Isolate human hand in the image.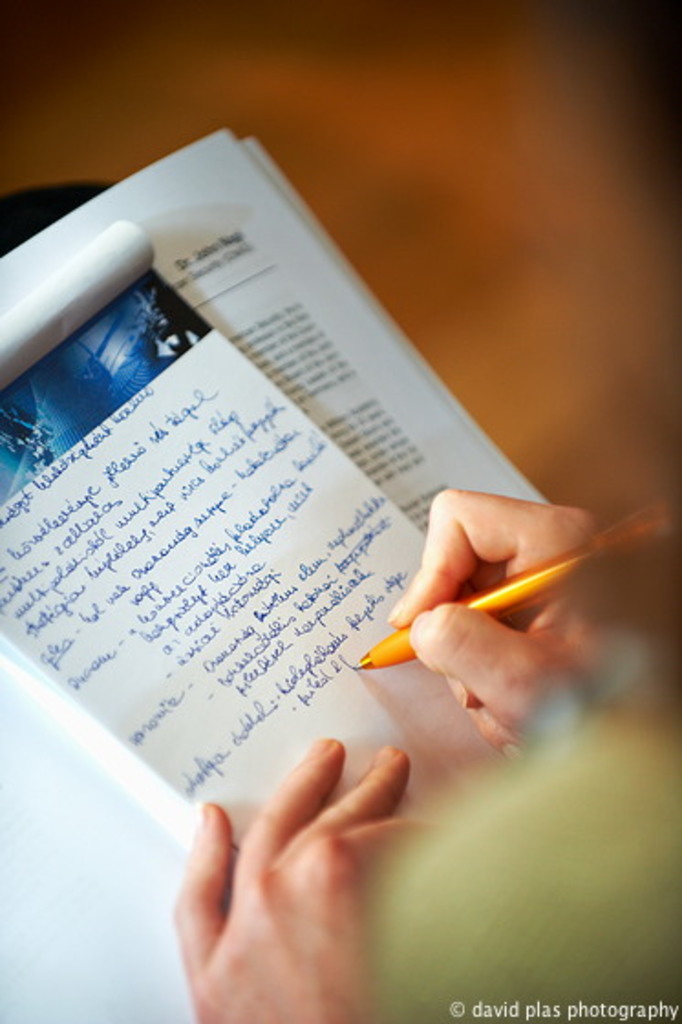
Isolated region: [left=170, top=735, right=435, bottom=1022].
